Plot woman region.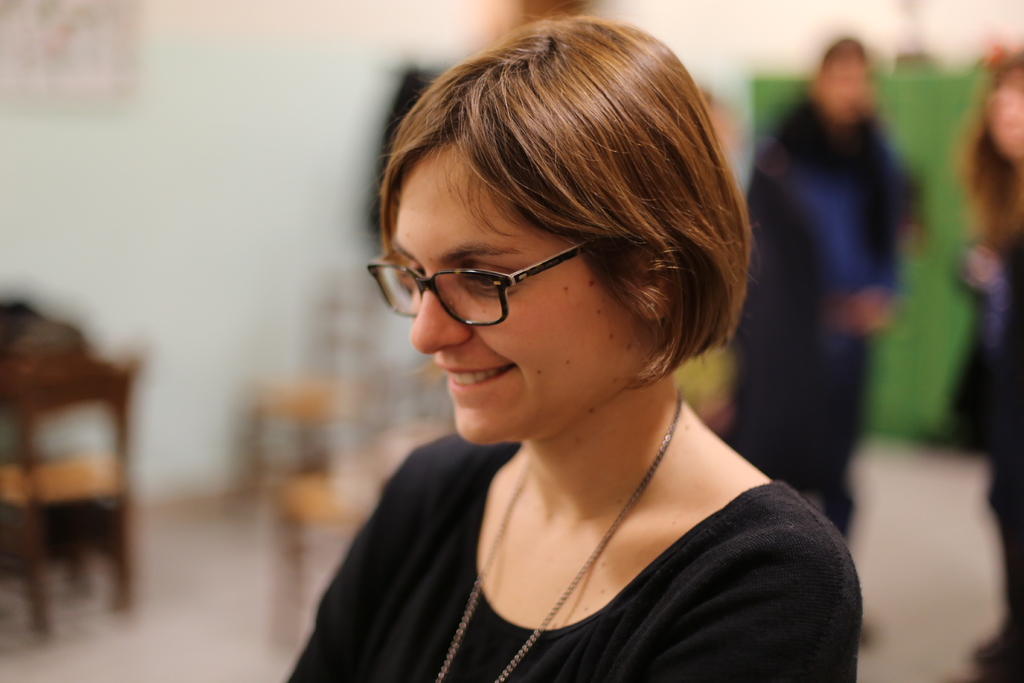
Plotted at 244:18:854:673.
